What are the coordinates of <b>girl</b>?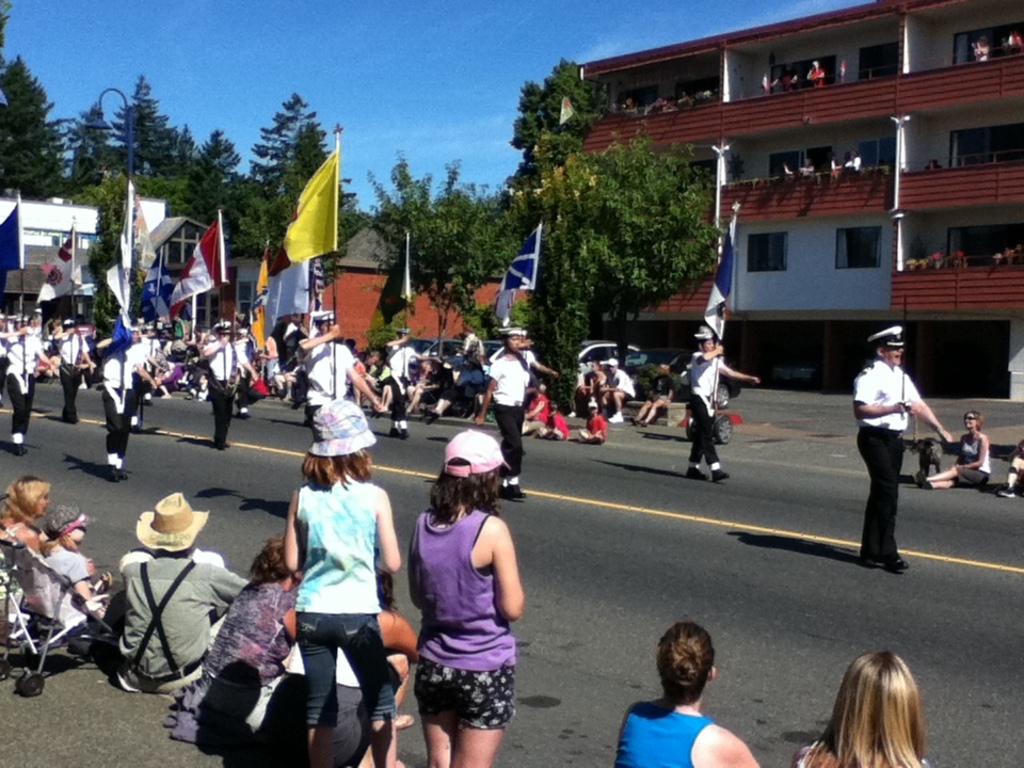
<box>286,400,404,767</box>.
